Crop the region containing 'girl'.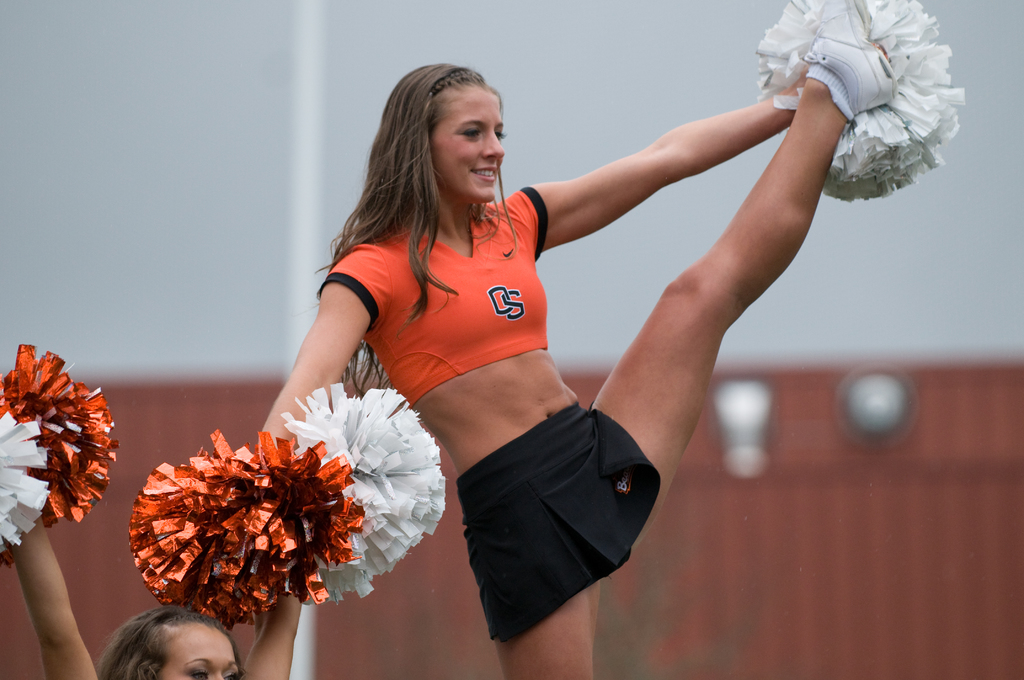
Crop region: {"left": 129, "top": 0, "right": 964, "bottom": 677}.
